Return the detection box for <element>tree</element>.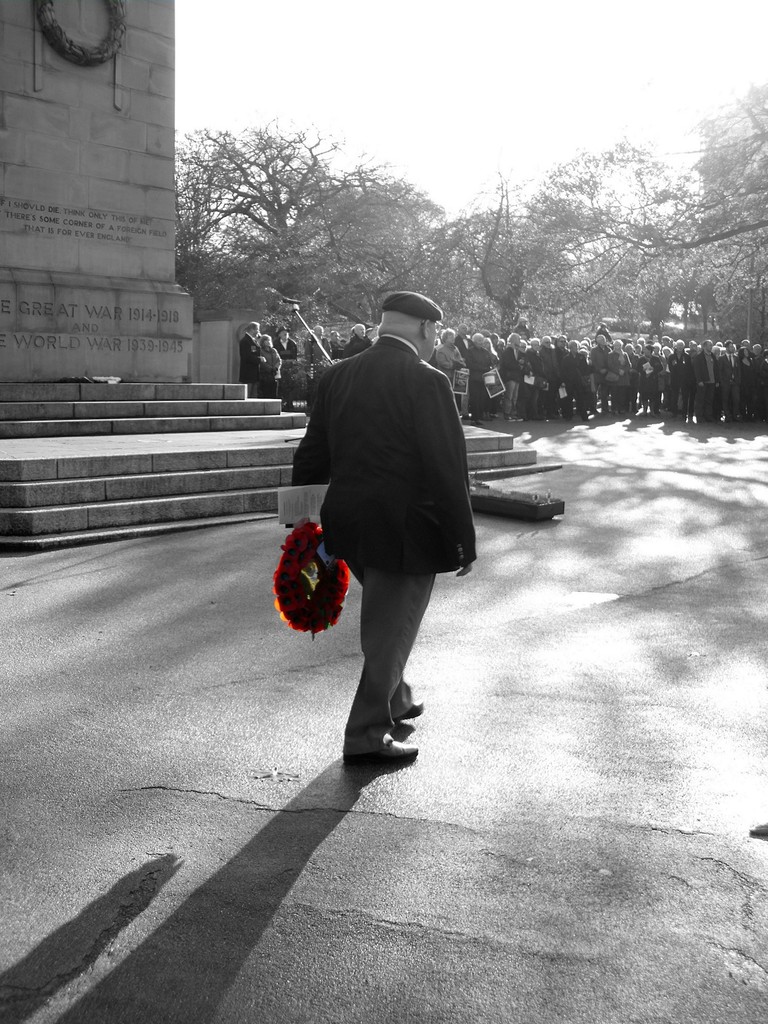
crop(157, 106, 442, 319).
